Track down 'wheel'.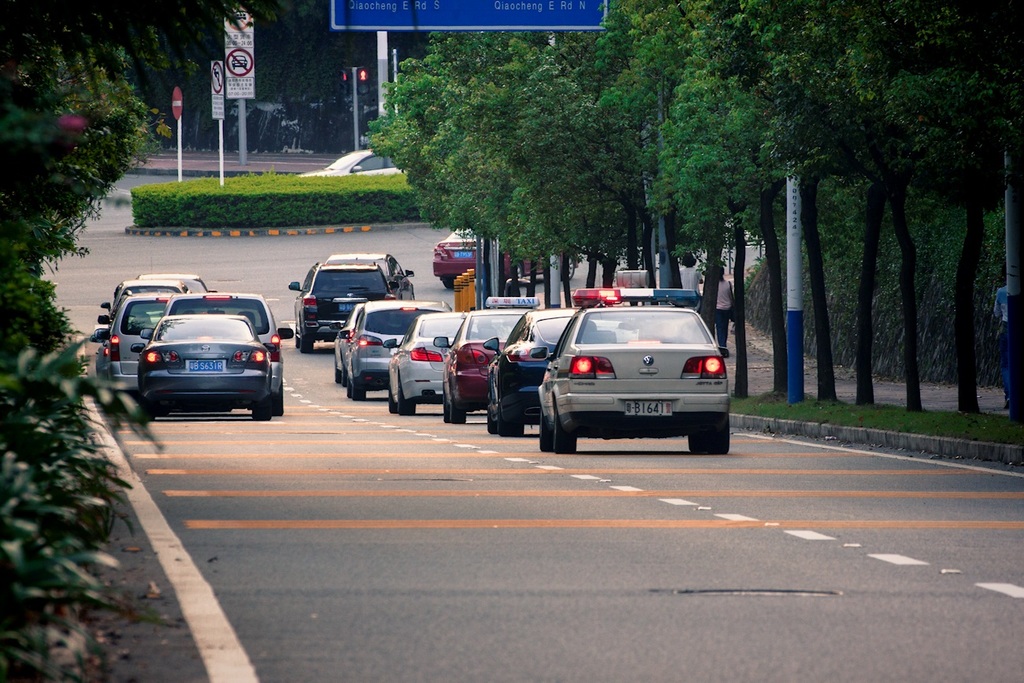
Tracked to bbox=[335, 361, 340, 383].
